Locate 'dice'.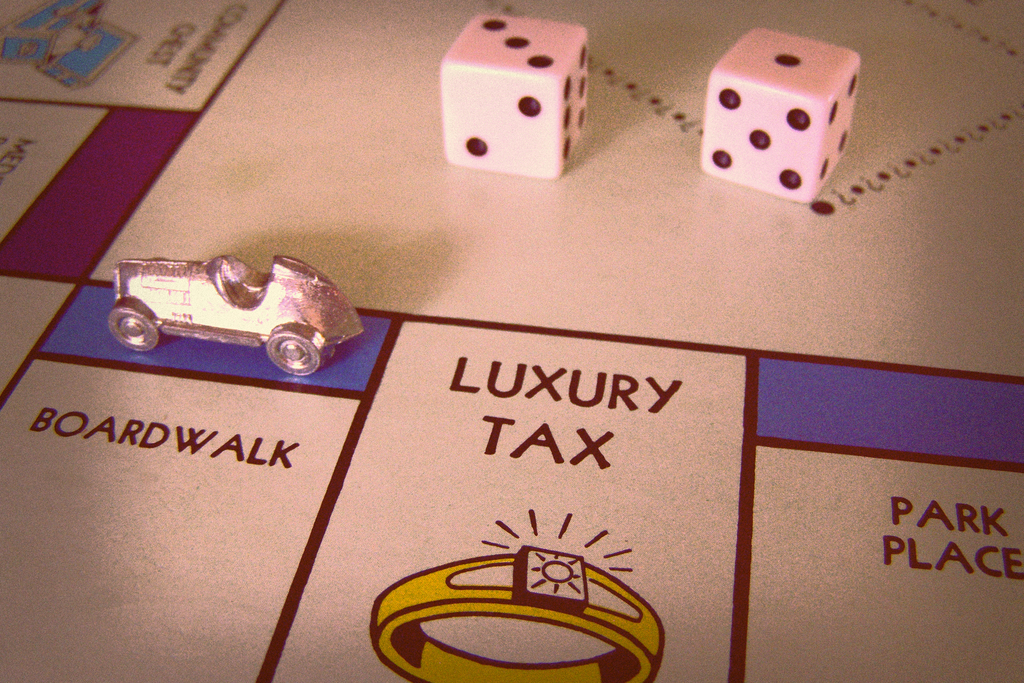
Bounding box: Rect(438, 14, 585, 177).
